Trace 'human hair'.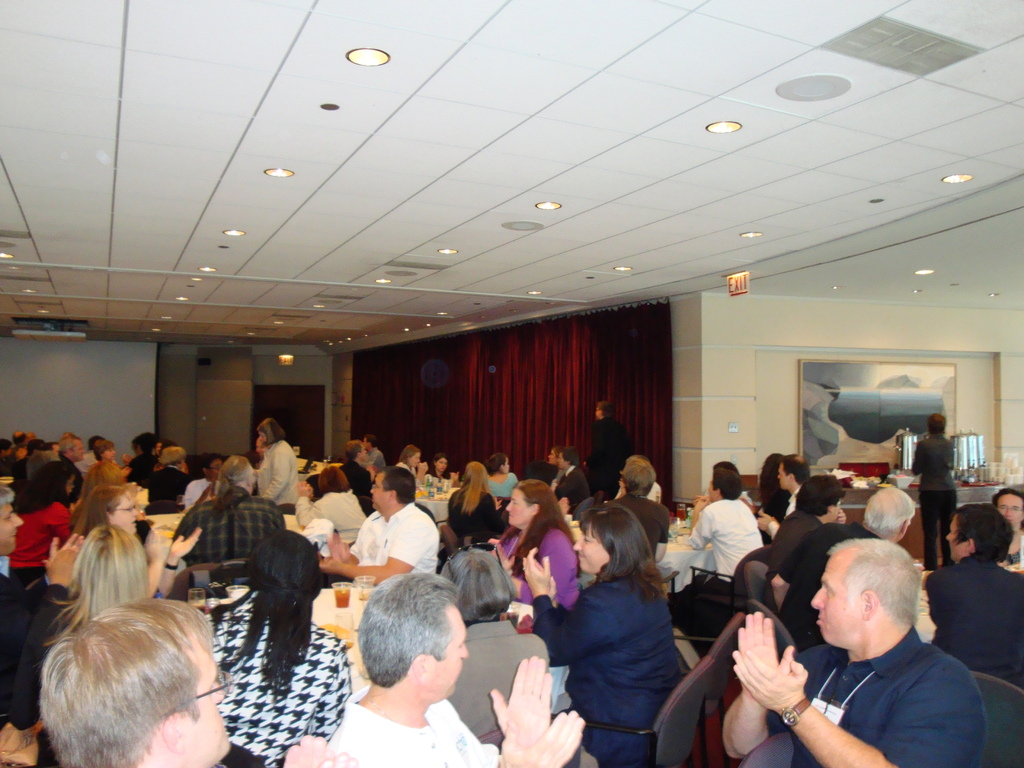
Traced to [x1=438, y1=549, x2=518, y2=622].
